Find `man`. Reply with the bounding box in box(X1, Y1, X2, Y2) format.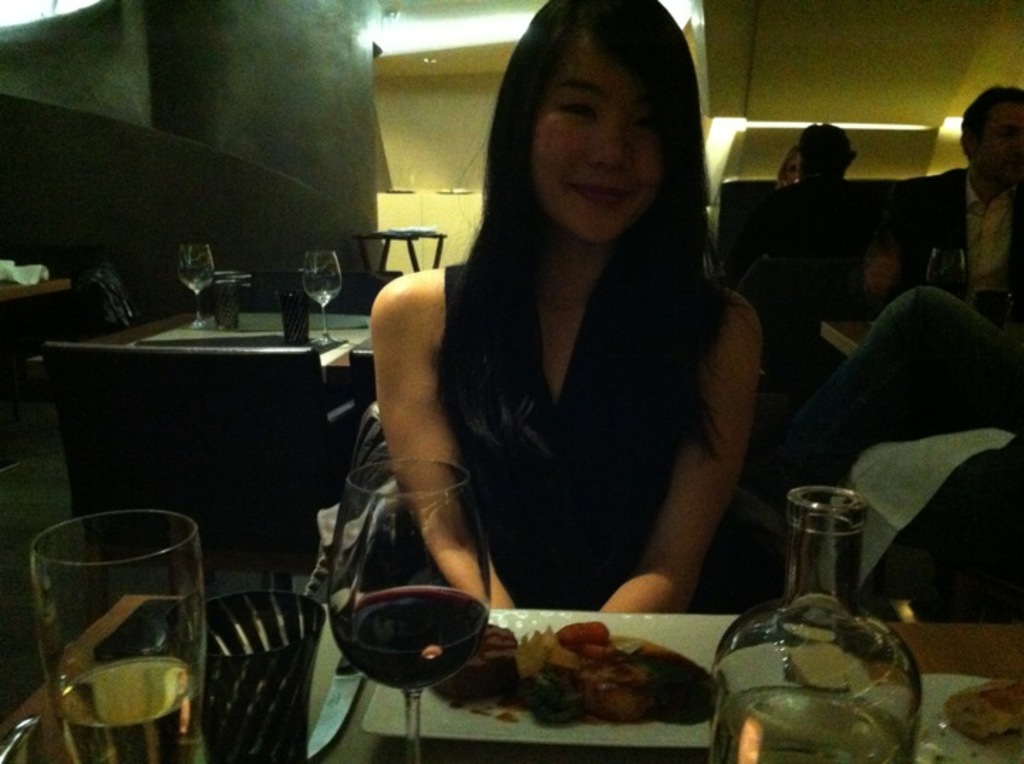
box(878, 78, 1023, 353).
